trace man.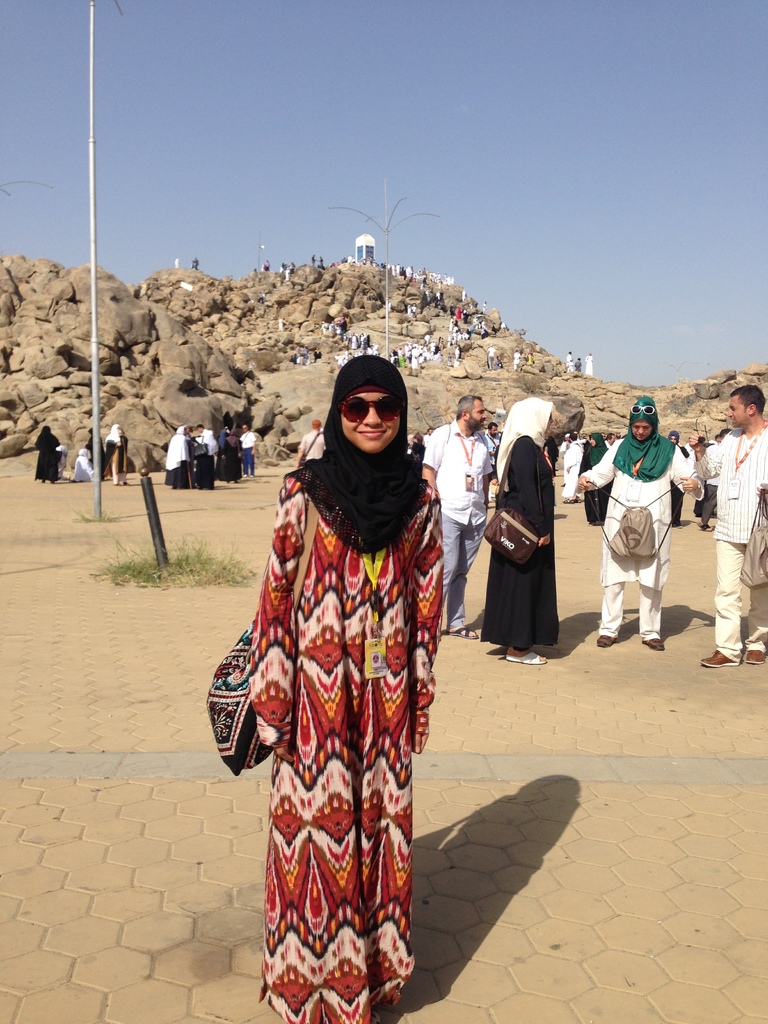
Traced to region(461, 289, 468, 301).
